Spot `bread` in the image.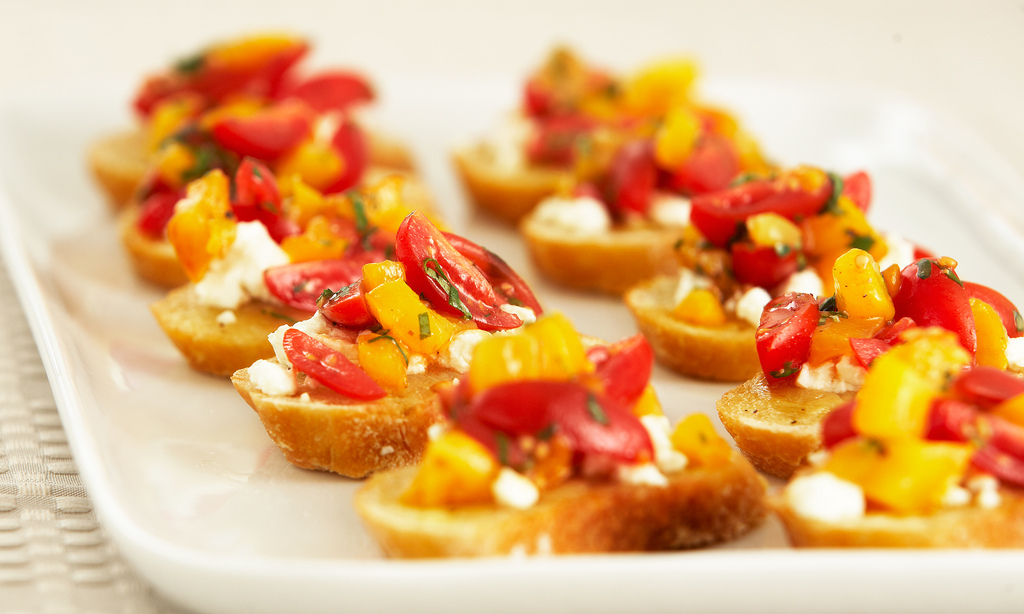
`bread` found at BBox(121, 205, 190, 290).
